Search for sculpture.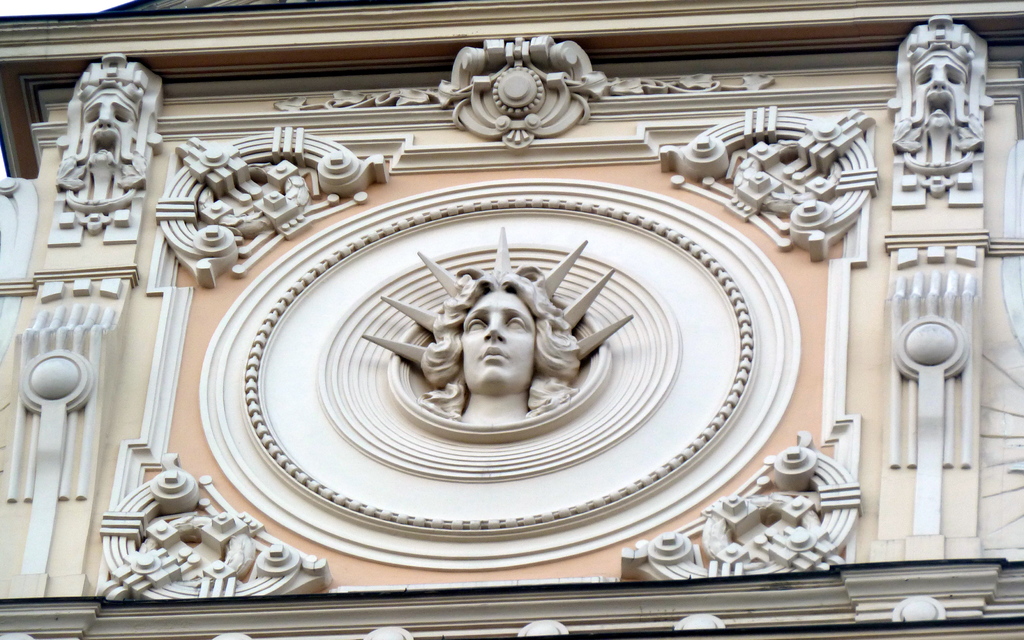
Found at detection(364, 228, 632, 422).
